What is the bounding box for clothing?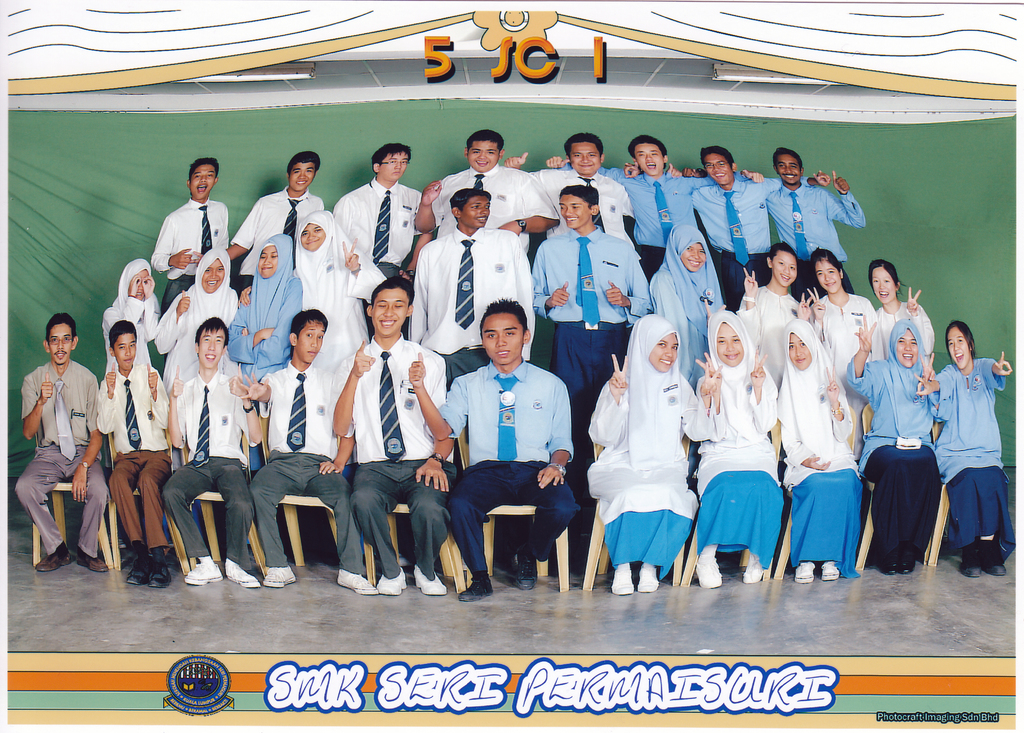
{"left": 13, "top": 359, "right": 111, "bottom": 556}.
